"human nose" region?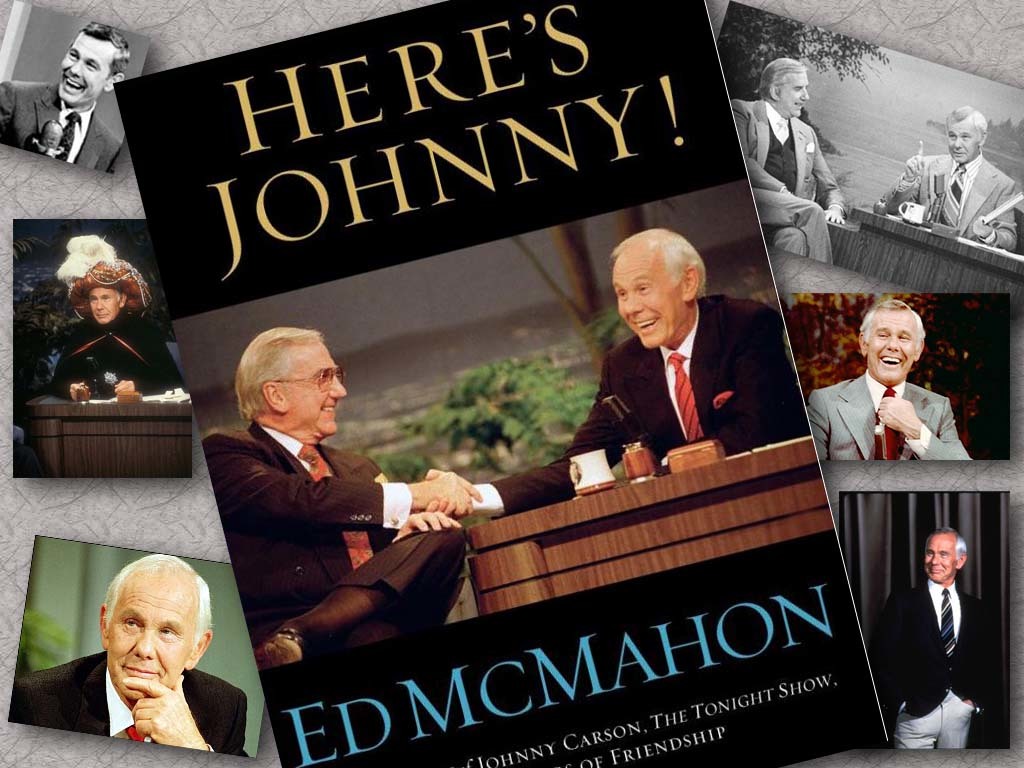
rect(956, 139, 960, 148)
